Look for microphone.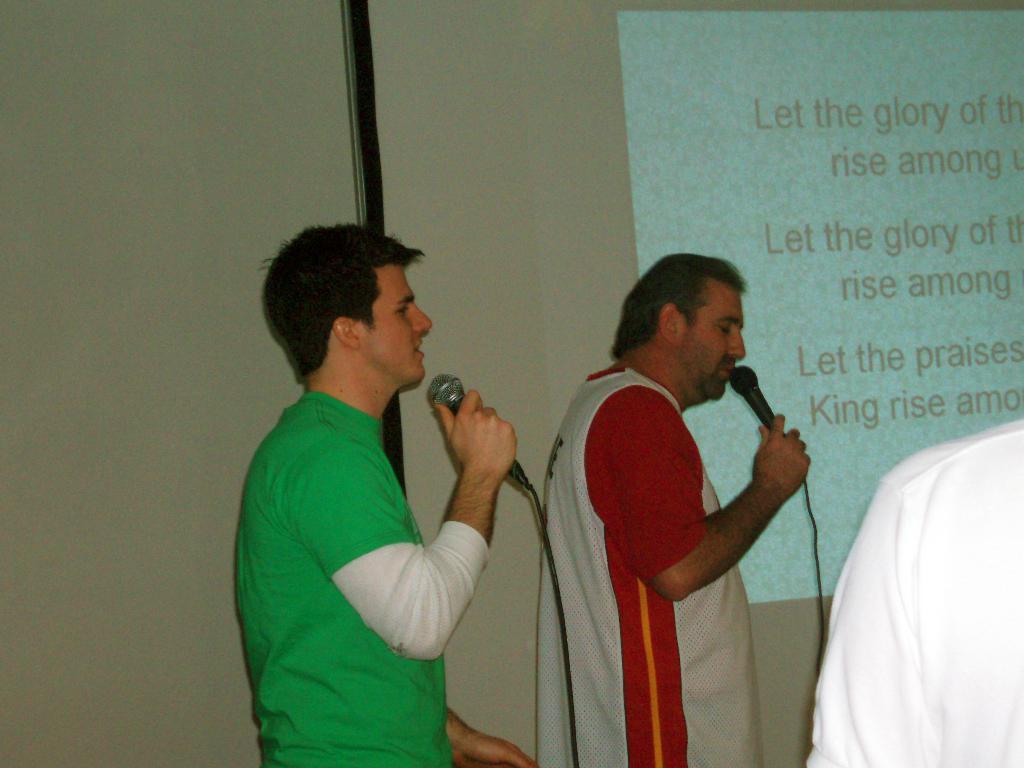
Found: rect(720, 355, 788, 452).
